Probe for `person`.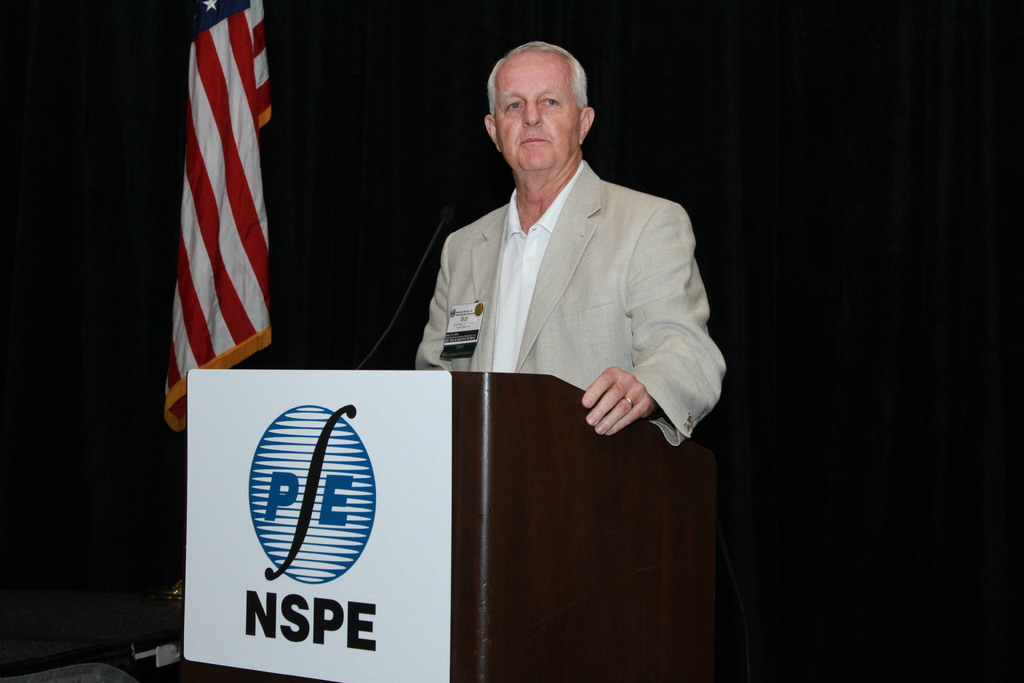
Probe result: box=[412, 41, 726, 447].
